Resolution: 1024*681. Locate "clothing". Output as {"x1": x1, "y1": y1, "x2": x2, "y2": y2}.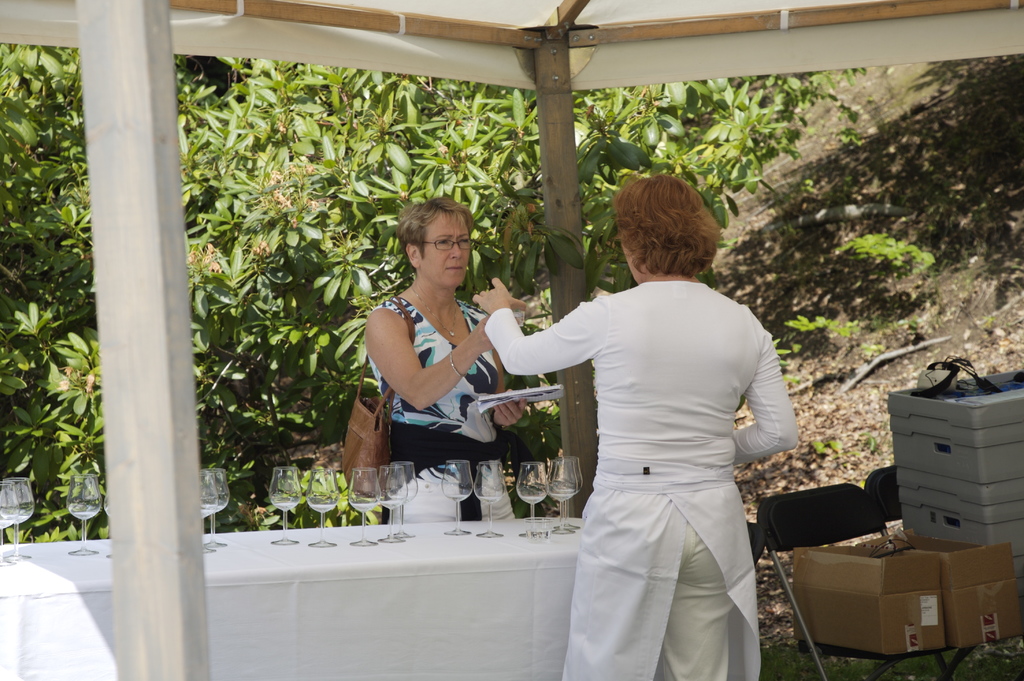
{"x1": 482, "y1": 280, "x2": 802, "y2": 680}.
